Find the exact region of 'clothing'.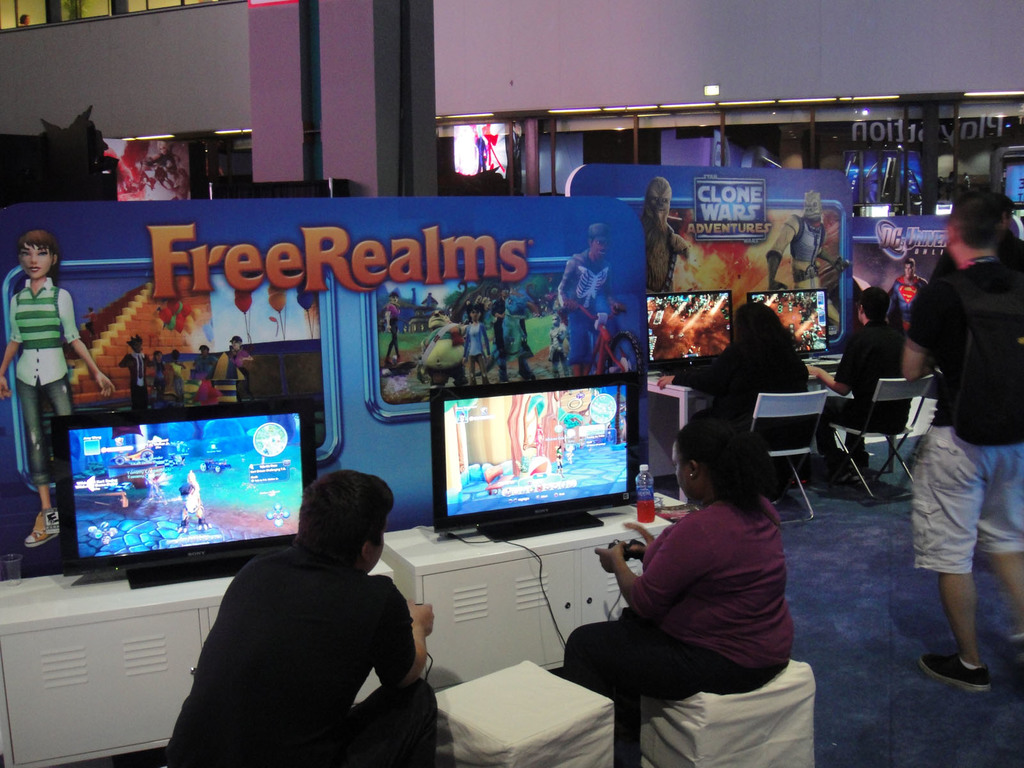
Exact region: rect(380, 302, 402, 353).
